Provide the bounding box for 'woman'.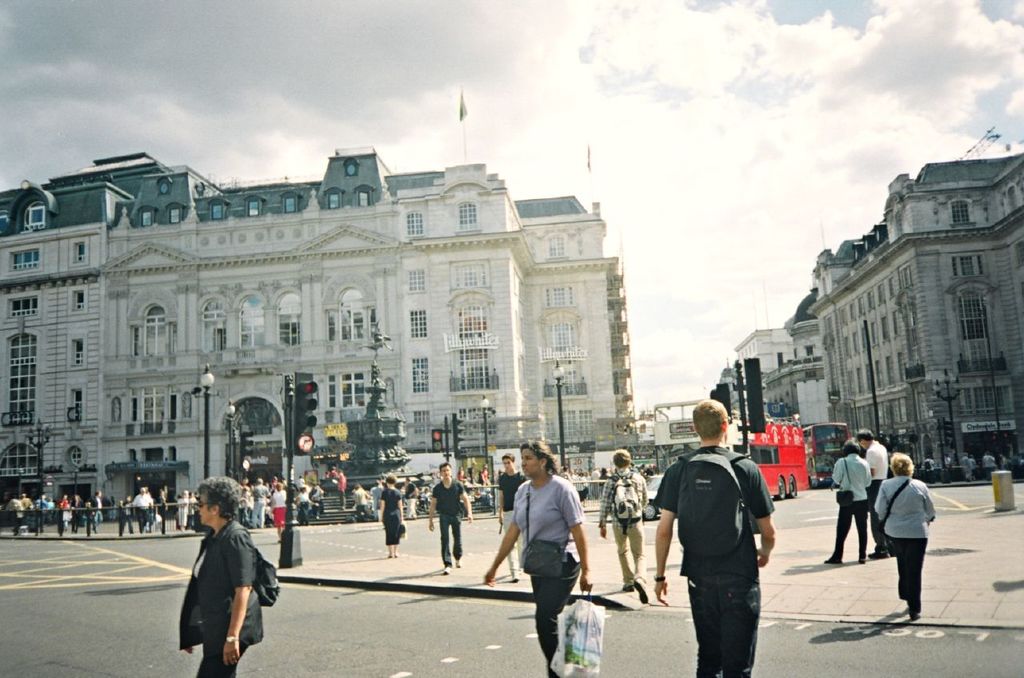
left=269, top=481, right=290, bottom=550.
